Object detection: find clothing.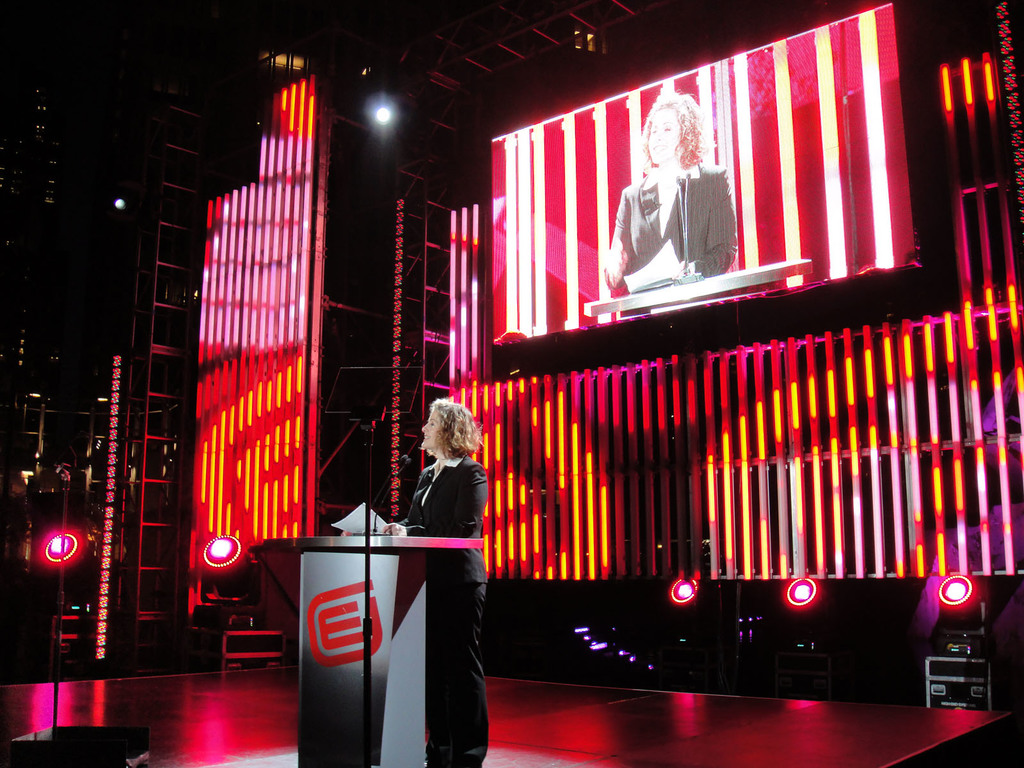
bbox(607, 163, 745, 280).
